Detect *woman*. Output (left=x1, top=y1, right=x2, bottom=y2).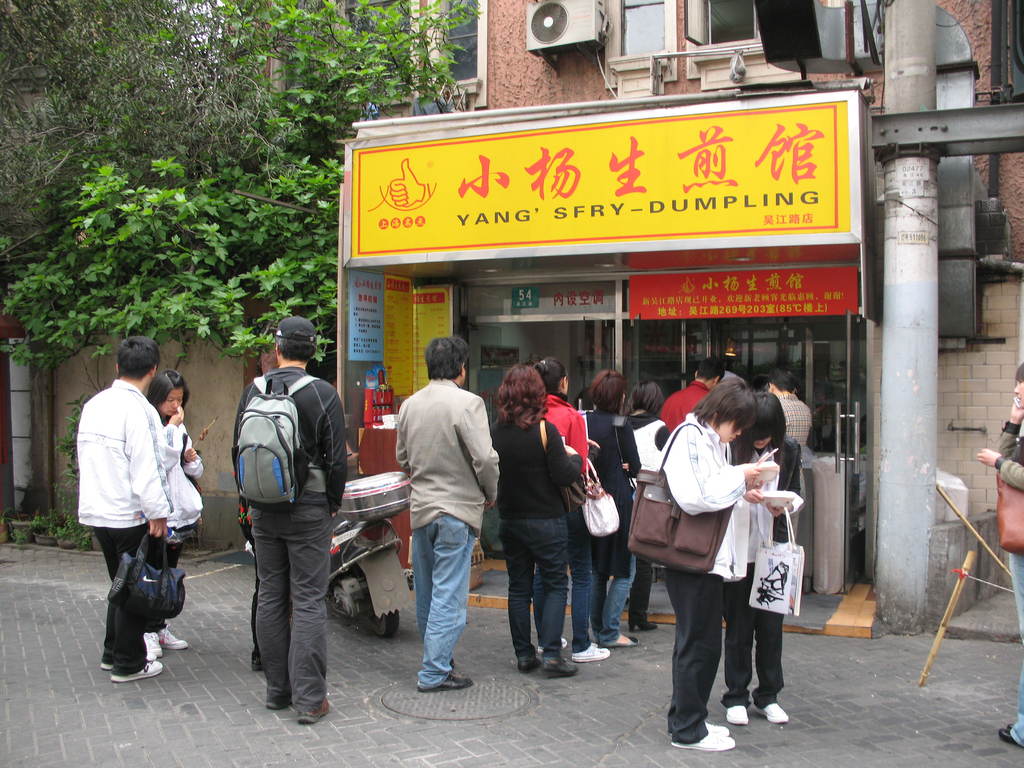
(left=486, top=360, right=579, bottom=679).
